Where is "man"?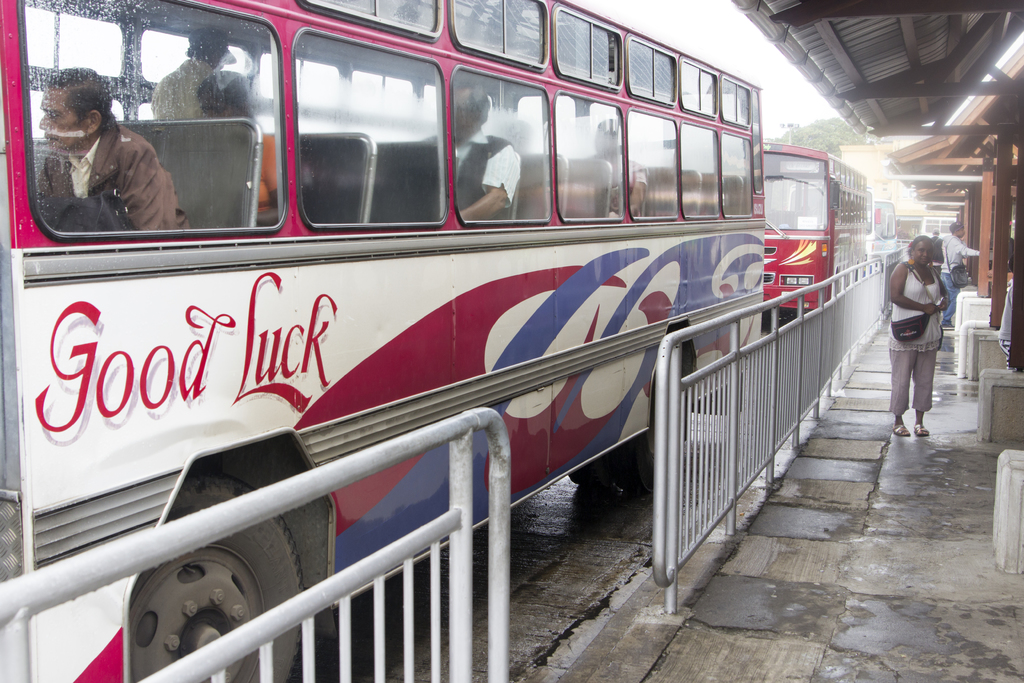
pyautogui.locateOnScreen(32, 78, 176, 235).
